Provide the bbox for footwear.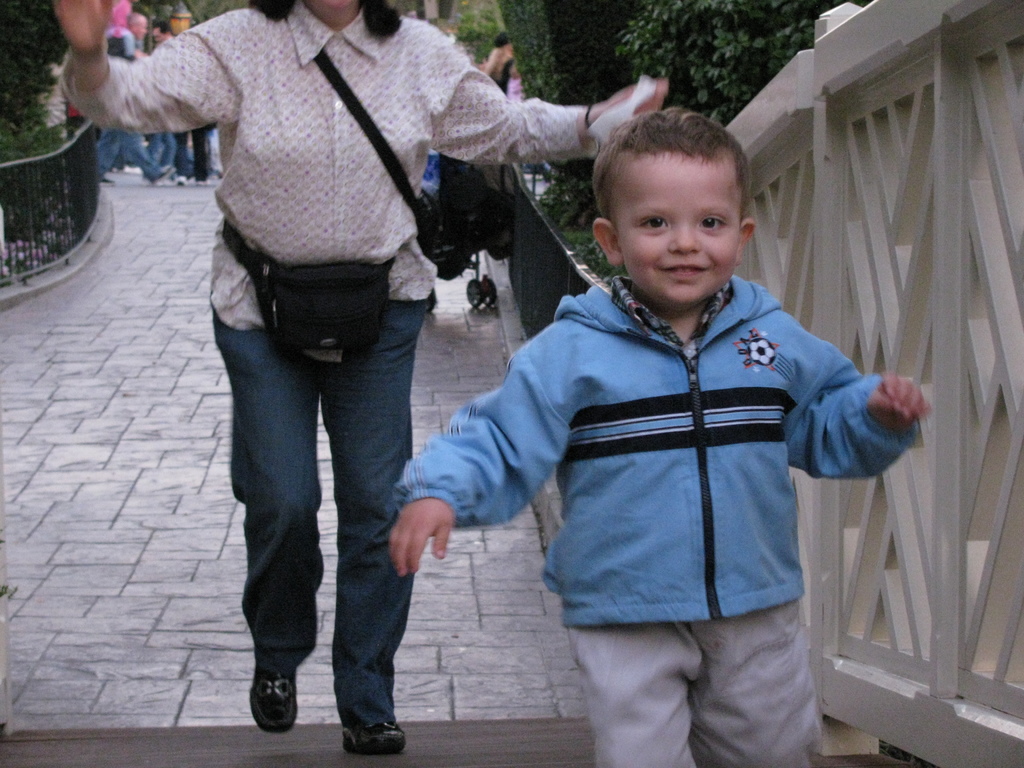
<box>175,173,186,184</box>.
